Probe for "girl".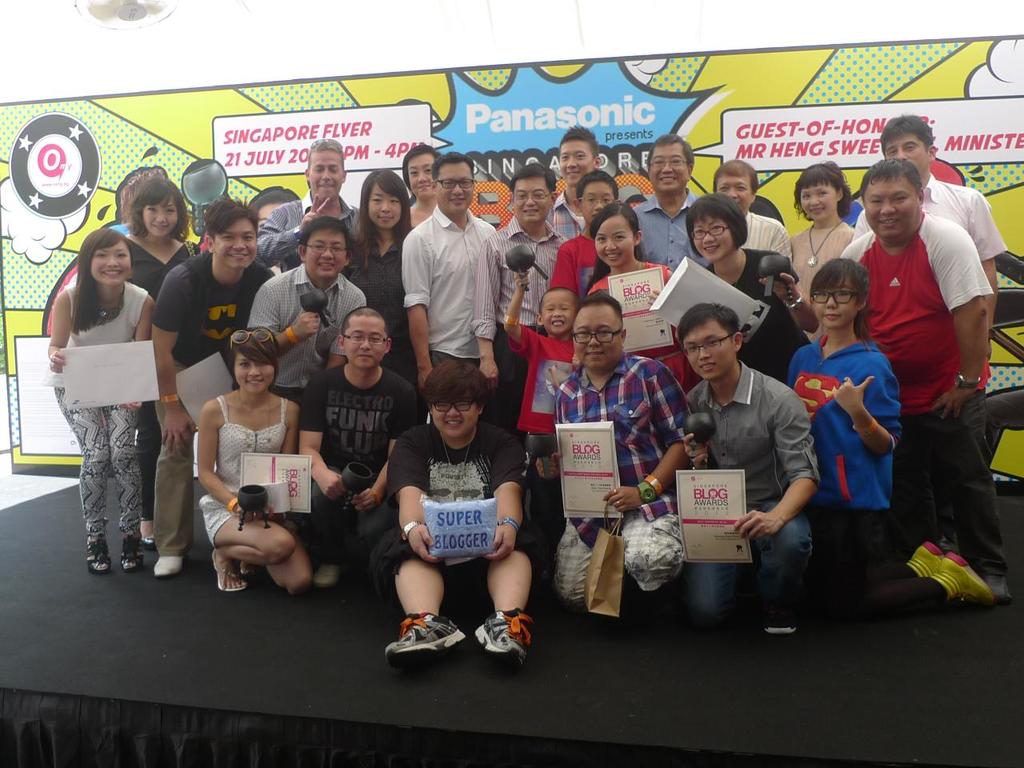
Probe result: crop(589, 200, 694, 398).
